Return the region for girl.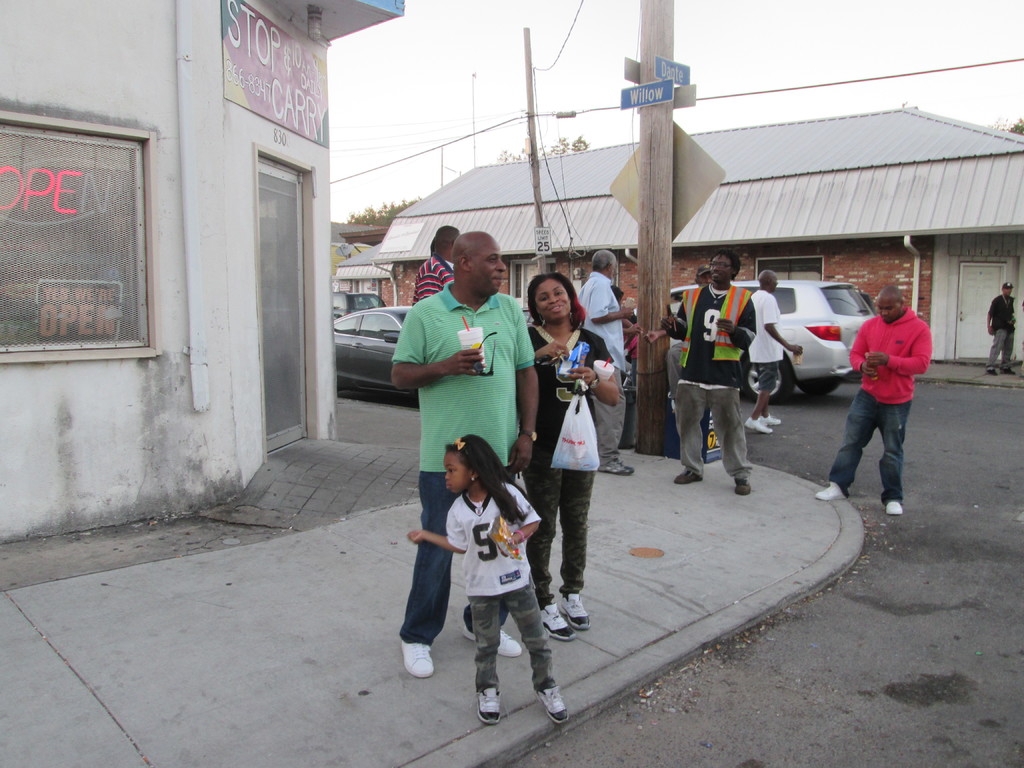
<box>511,265,620,637</box>.
